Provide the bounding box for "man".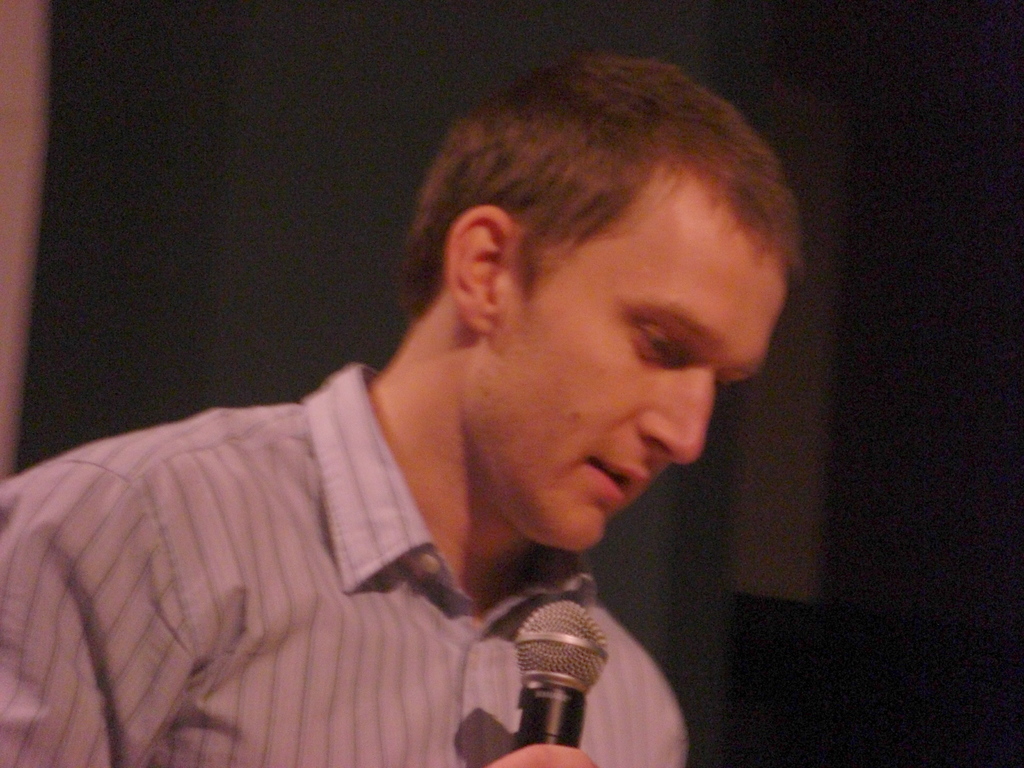
[39, 76, 875, 752].
